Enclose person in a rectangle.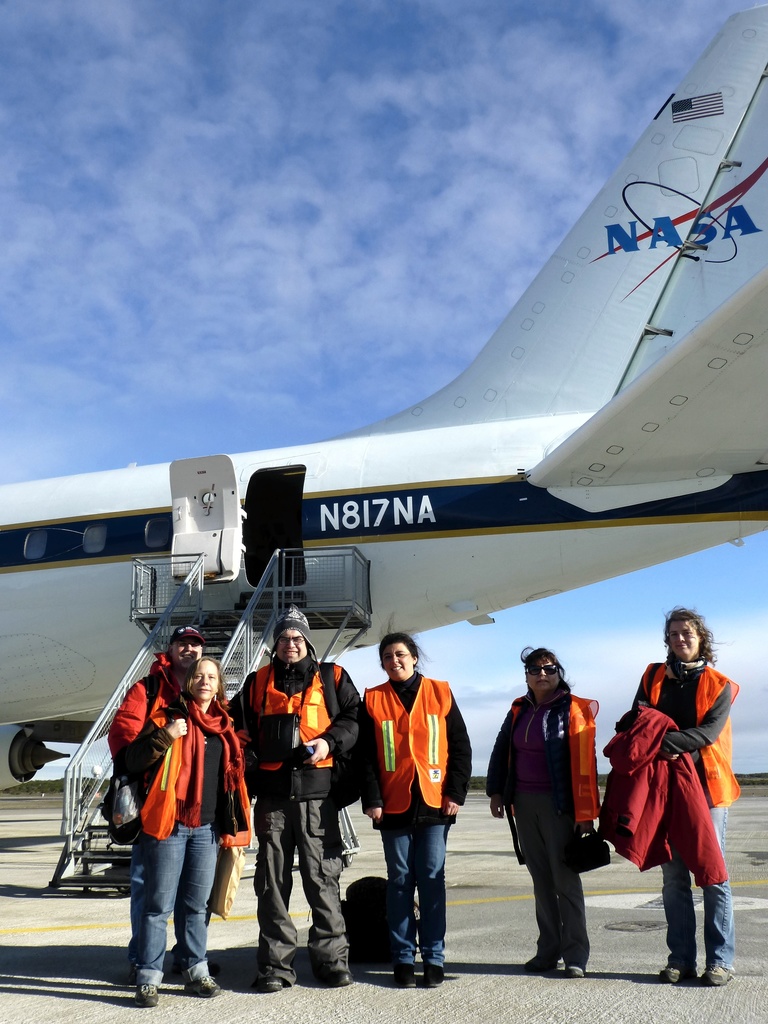
[left=485, top=636, right=609, bottom=979].
